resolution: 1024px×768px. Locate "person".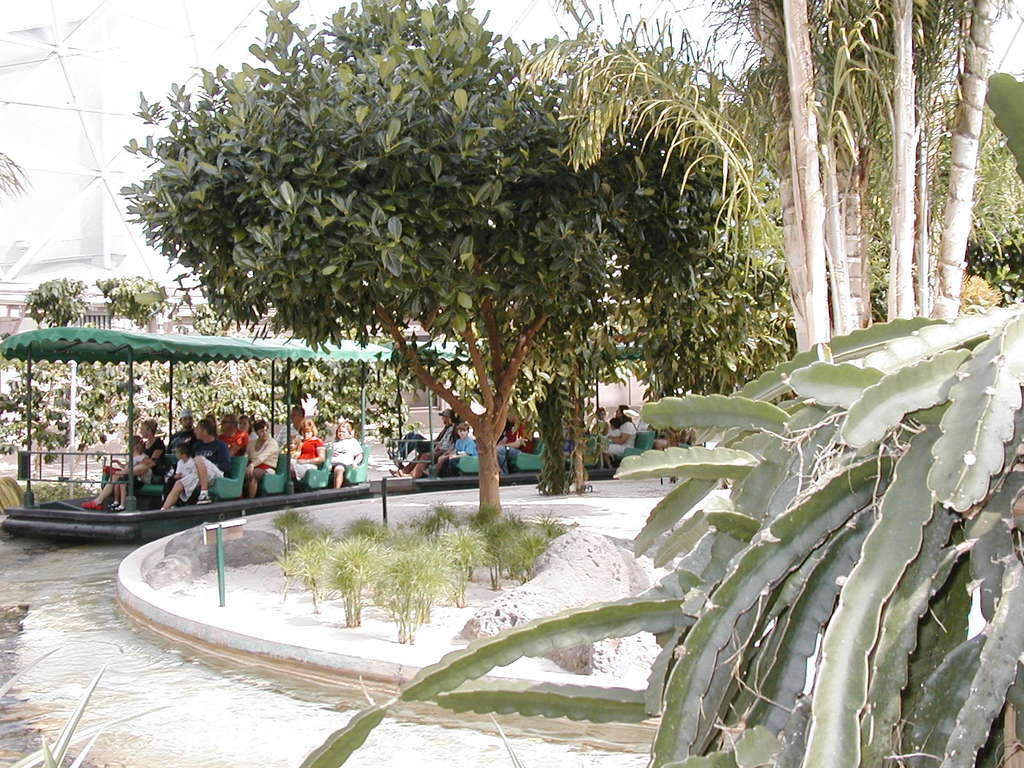
[left=168, top=405, right=192, bottom=440].
